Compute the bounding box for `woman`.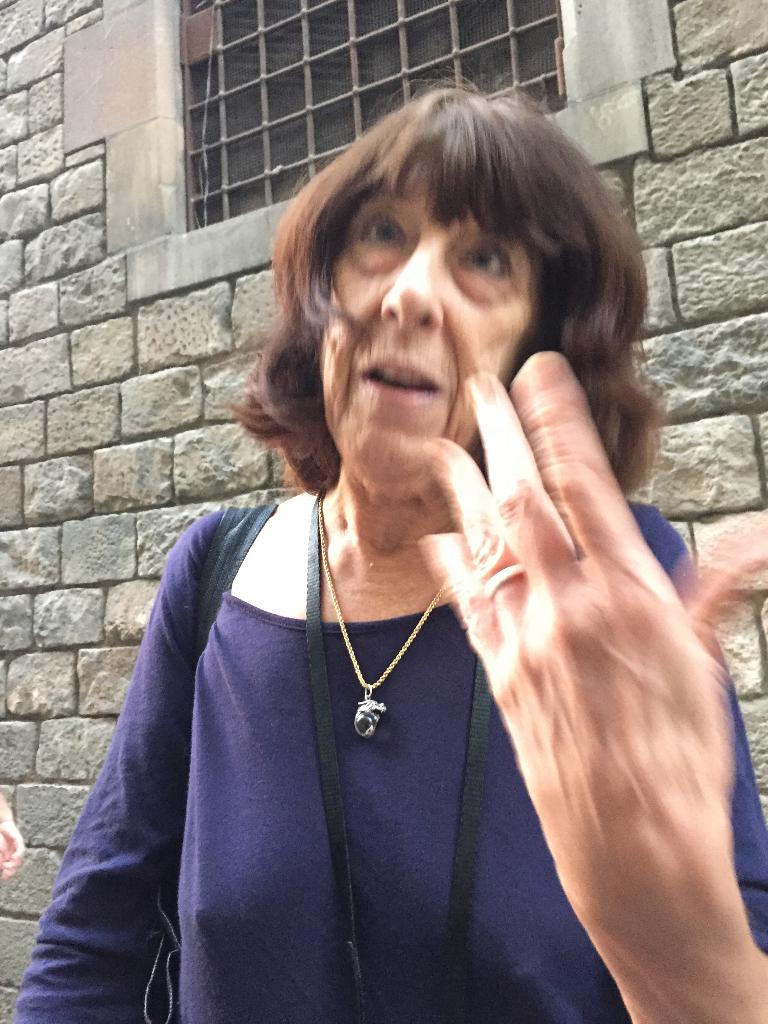
42 54 705 1013.
